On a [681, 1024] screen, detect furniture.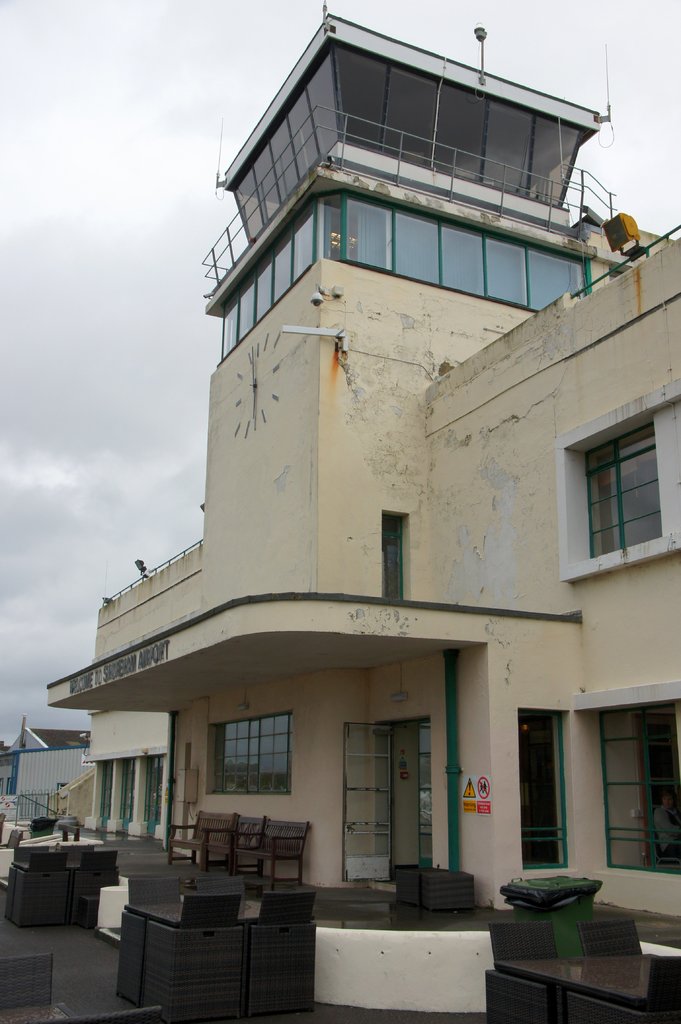
{"x1": 29, "y1": 1005, "x2": 160, "y2": 1023}.
